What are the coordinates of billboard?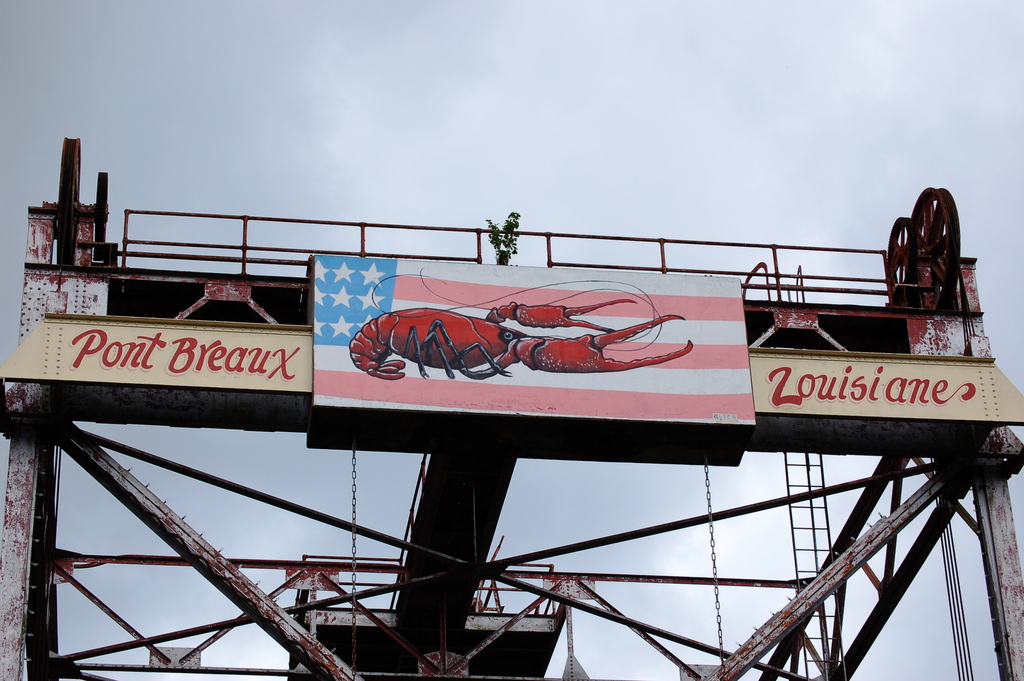
<box>753,351,1023,414</box>.
